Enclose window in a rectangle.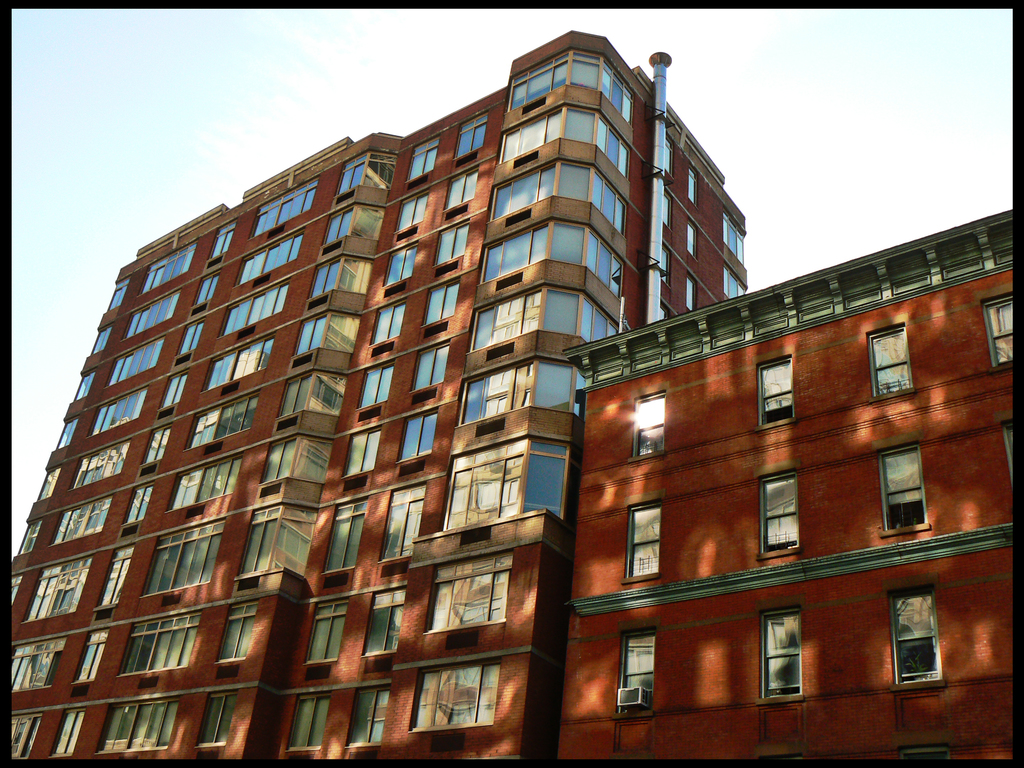
x1=379 y1=484 x2=428 y2=562.
